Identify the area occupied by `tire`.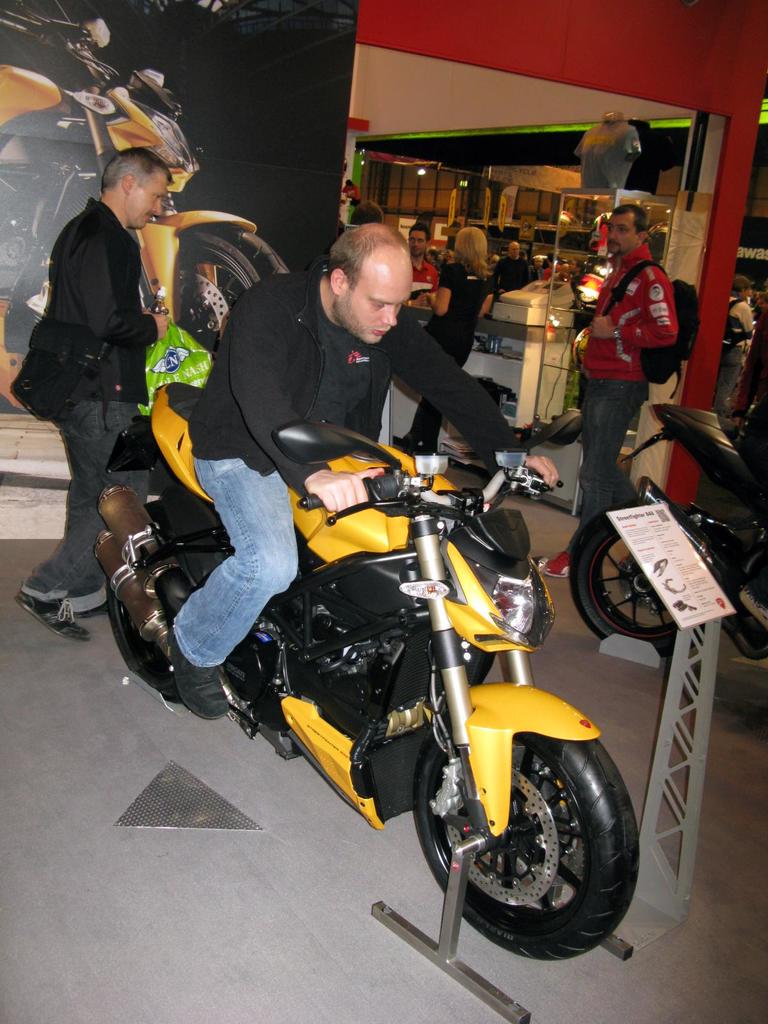
Area: 571, 499, 724, 657.
